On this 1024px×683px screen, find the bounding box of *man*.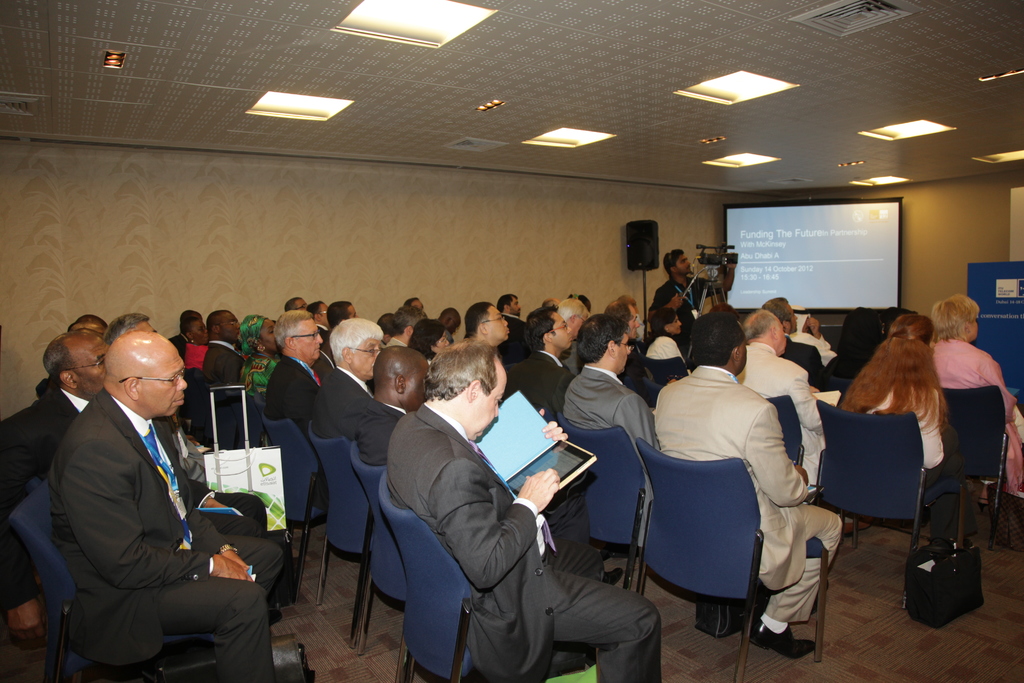
Bounding box: (561, 310, 657, 449).
